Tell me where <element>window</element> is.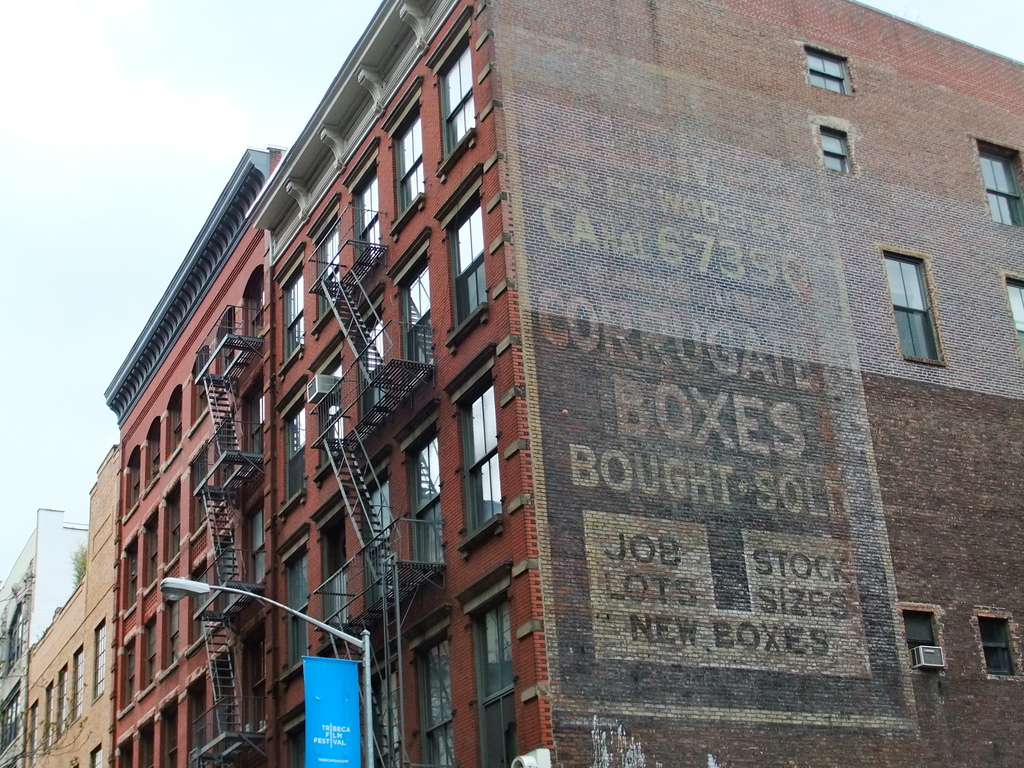
<element>window</element> is at (0, 692, 29, 750).
